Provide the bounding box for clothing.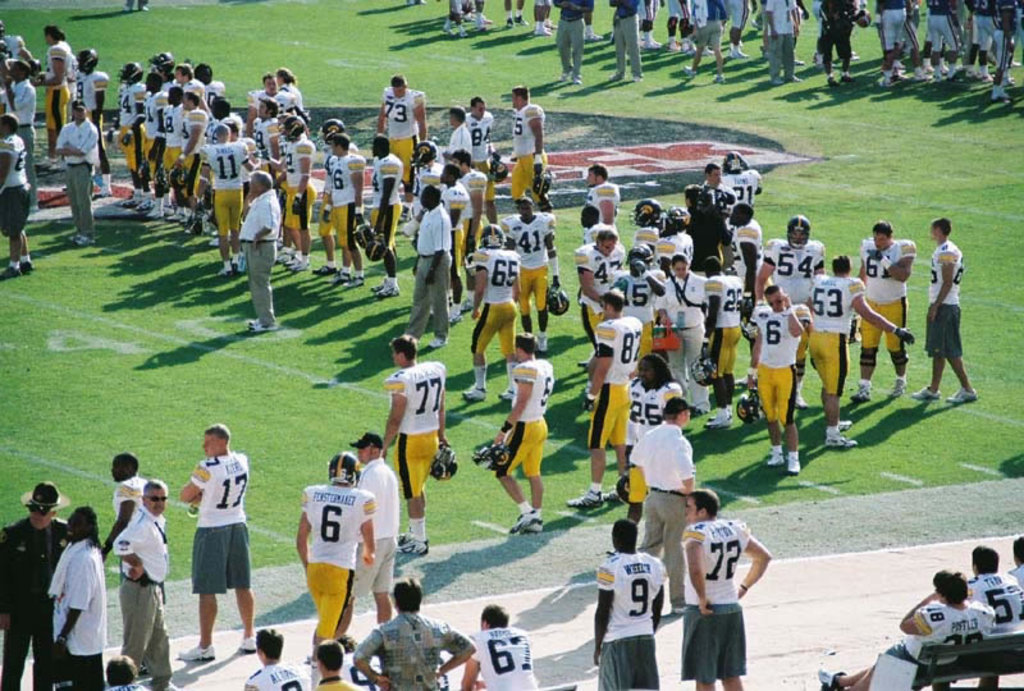
<region>113, 507, 173, 685</region>.
